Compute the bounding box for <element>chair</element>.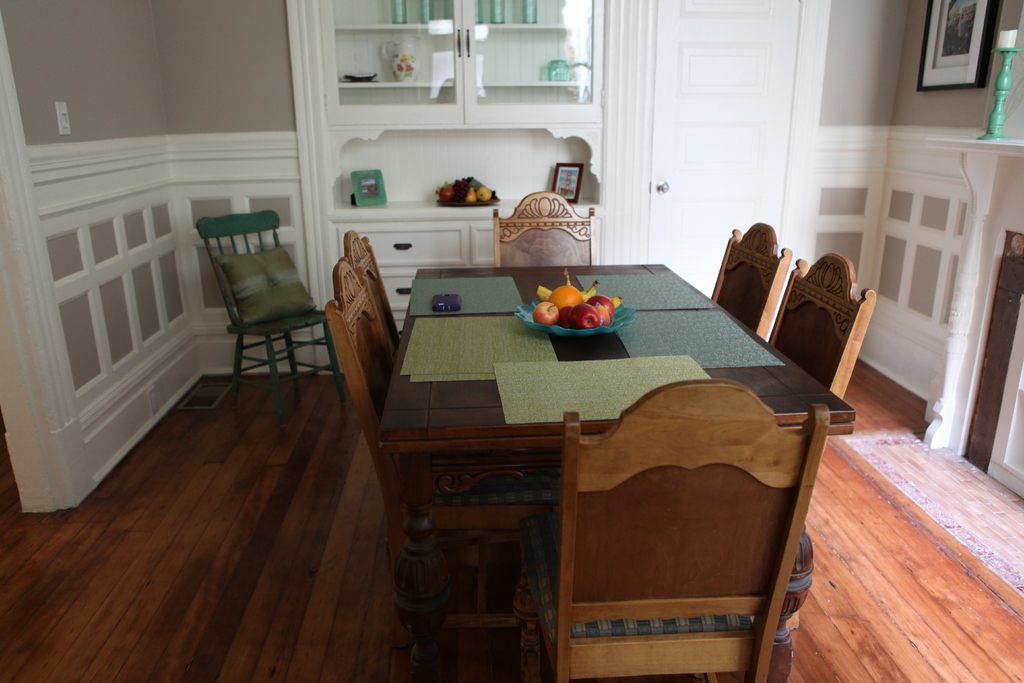
183 209 330 415.
